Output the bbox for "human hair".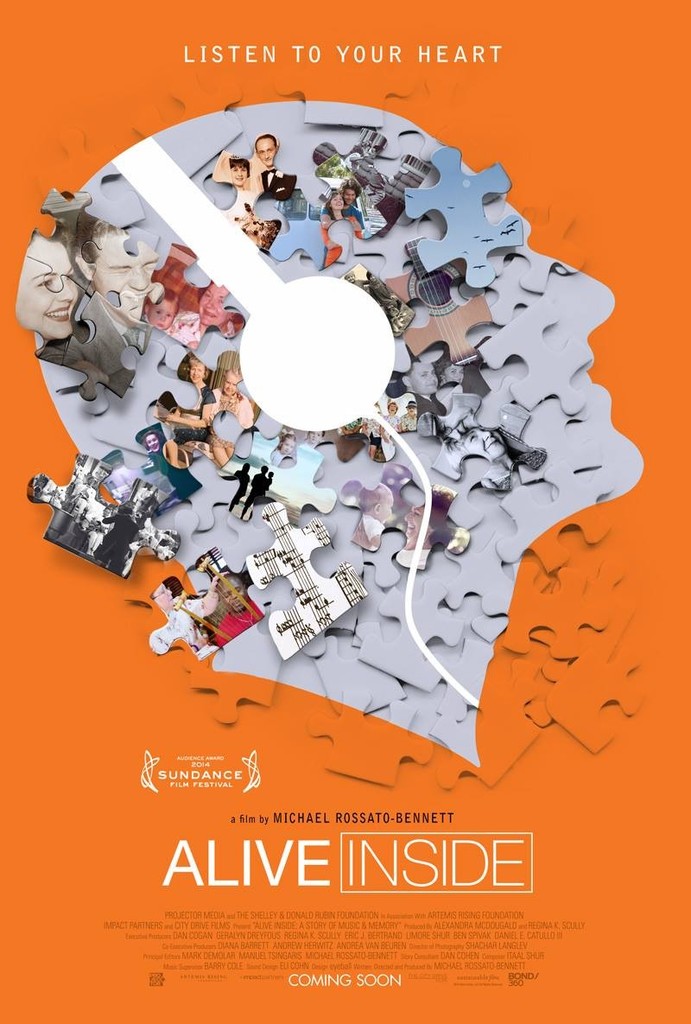
x1=357 y1=483 x2=392 y2=513.
